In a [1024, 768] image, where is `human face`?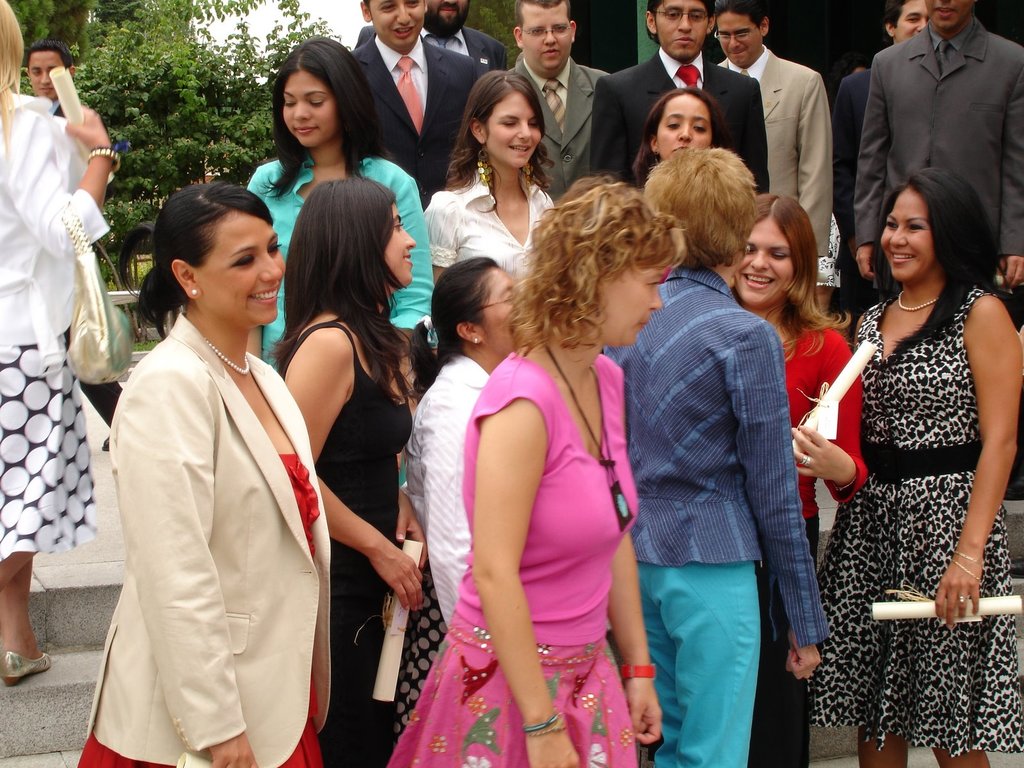
(x1=424, y1=0, x2=472, y2=36).
